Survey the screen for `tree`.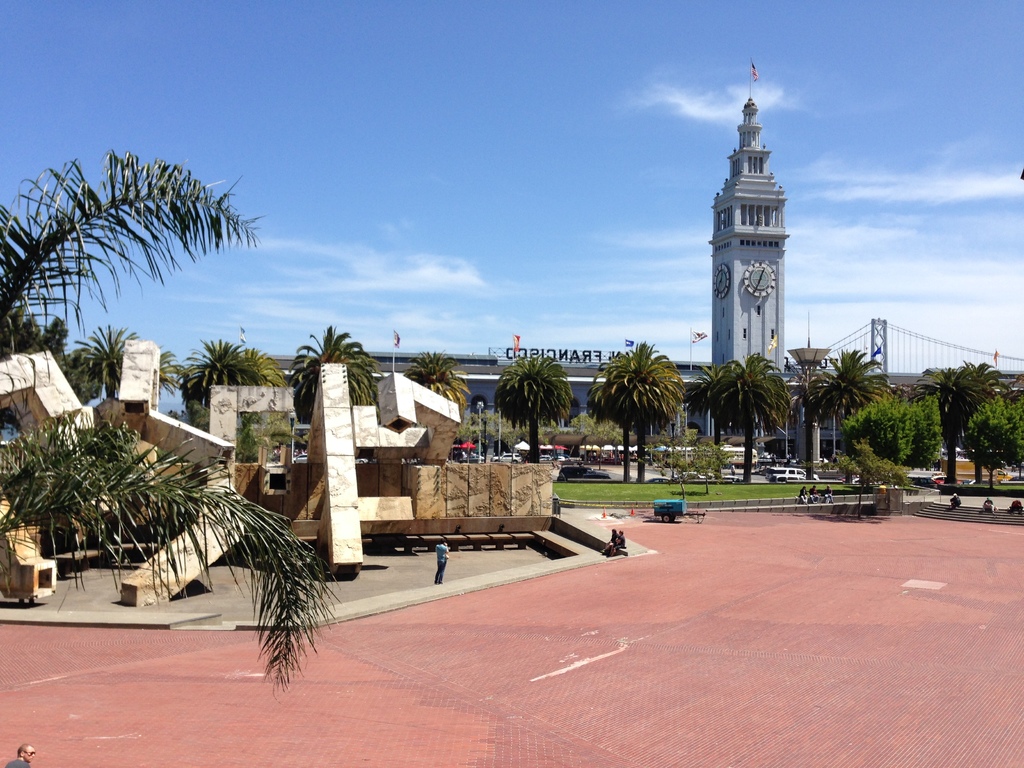
Survey found: <box>794,344,884,490</box>.
